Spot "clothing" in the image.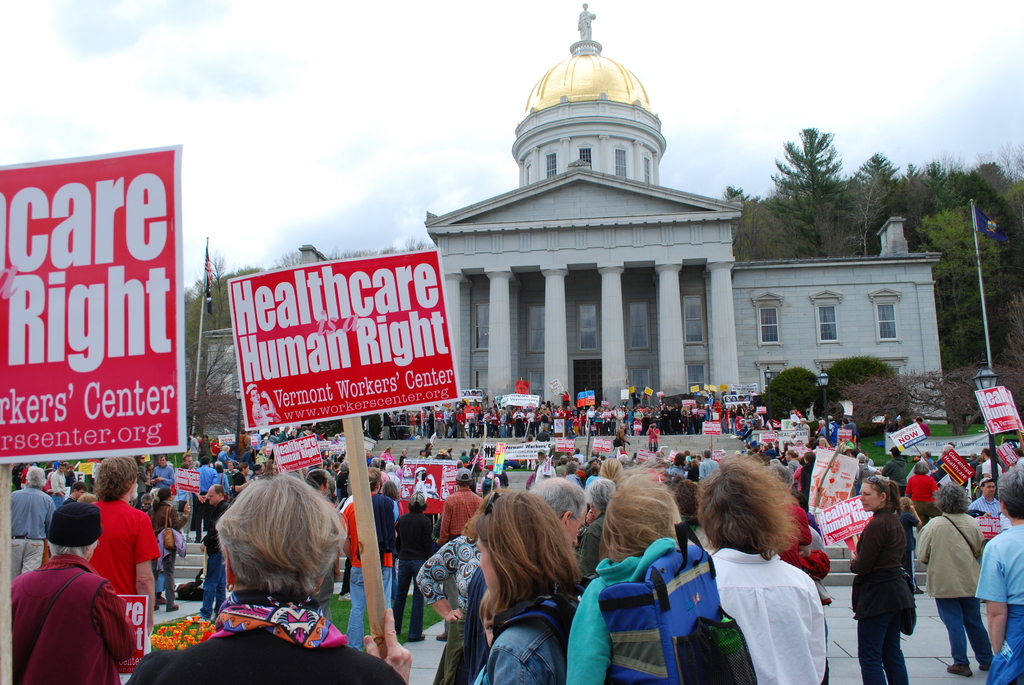
"clothing" found at BBox(768, 448, 778, 460).
